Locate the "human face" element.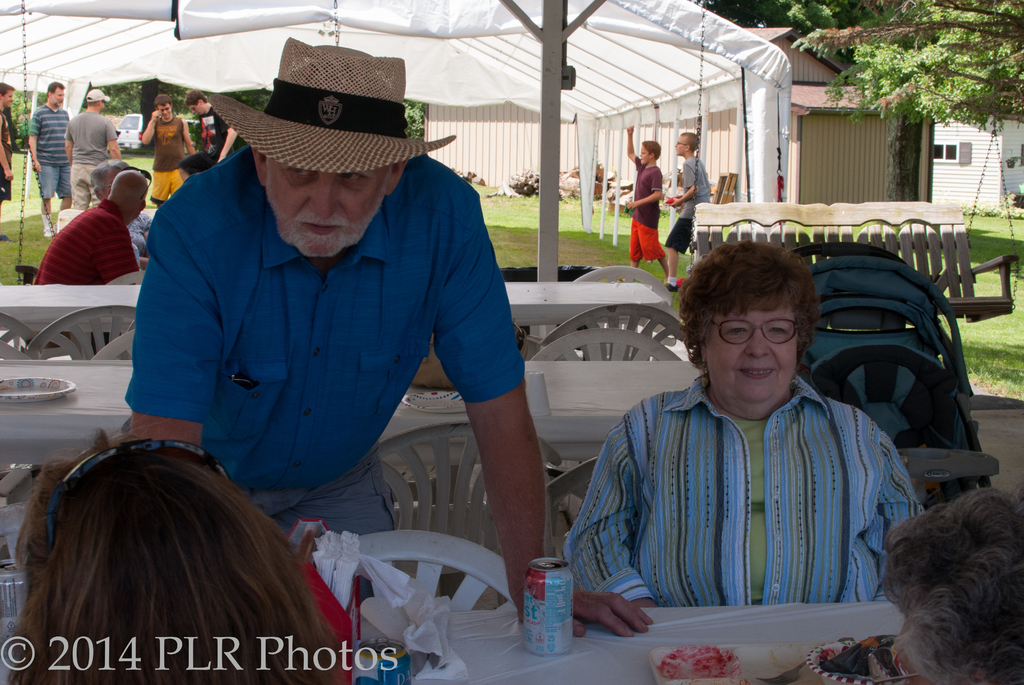
Element bbox: left=3, top=88, right=13, bottom=103.
